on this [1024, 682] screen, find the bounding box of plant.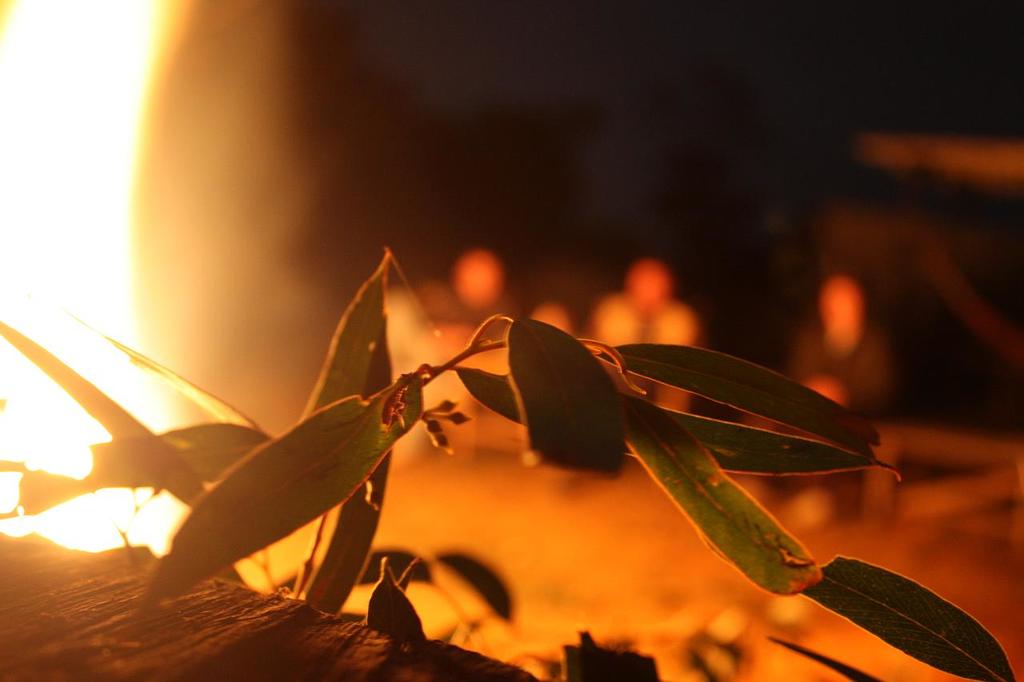
Bounding box: <bbox>6, 213, 986, 681</bbox>.
